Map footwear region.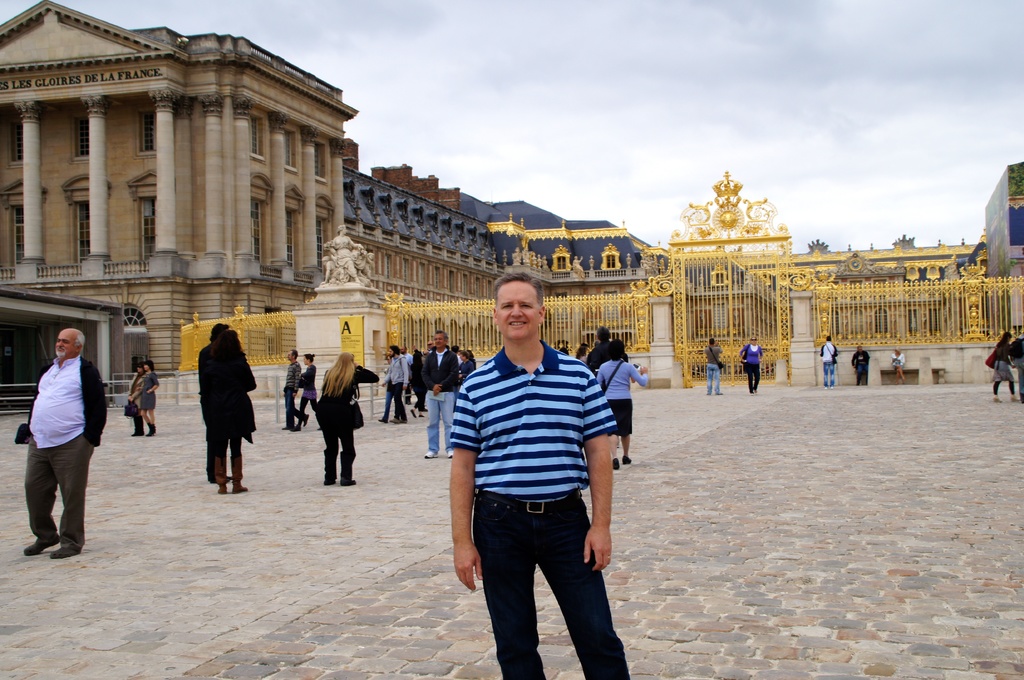
Mapped to bbox=[130, 411, 139, 436].
